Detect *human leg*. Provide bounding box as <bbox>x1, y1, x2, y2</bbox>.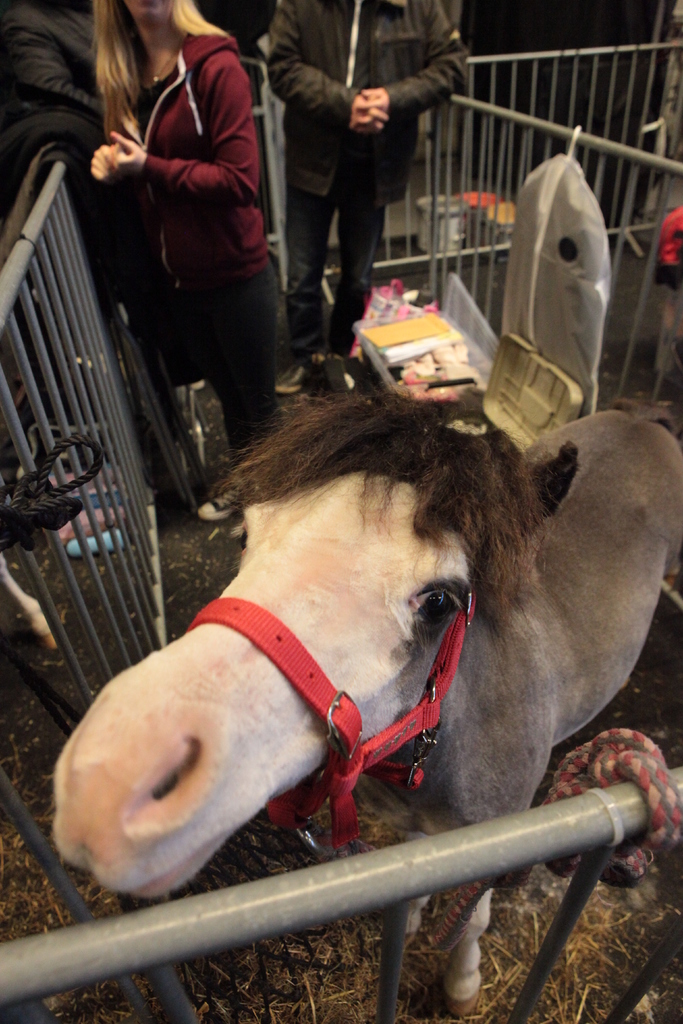
<bbox>338, 186, 384, 371</bbox>.
